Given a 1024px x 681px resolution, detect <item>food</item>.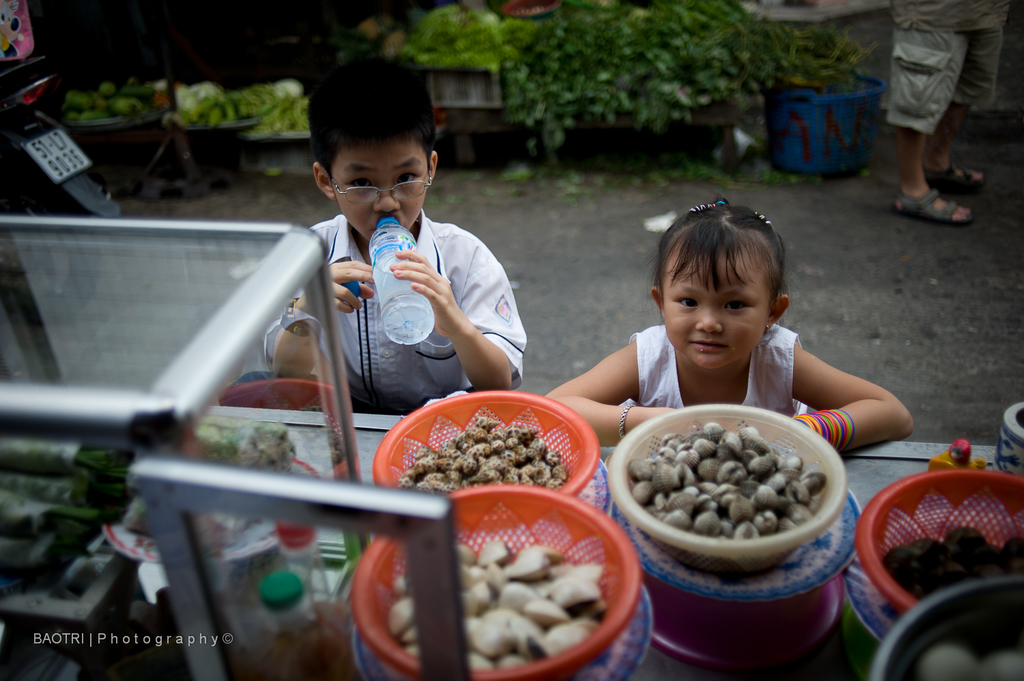
401,416,575,502.
